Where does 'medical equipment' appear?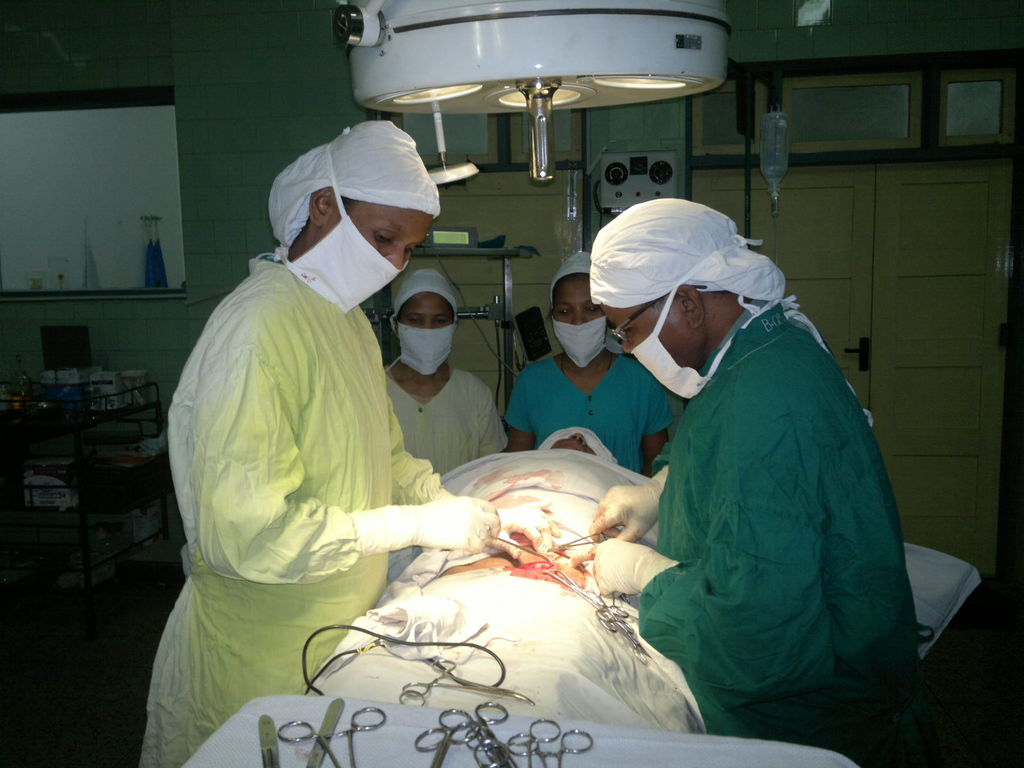
Appears at select_region(550, 522, 630, 552).
